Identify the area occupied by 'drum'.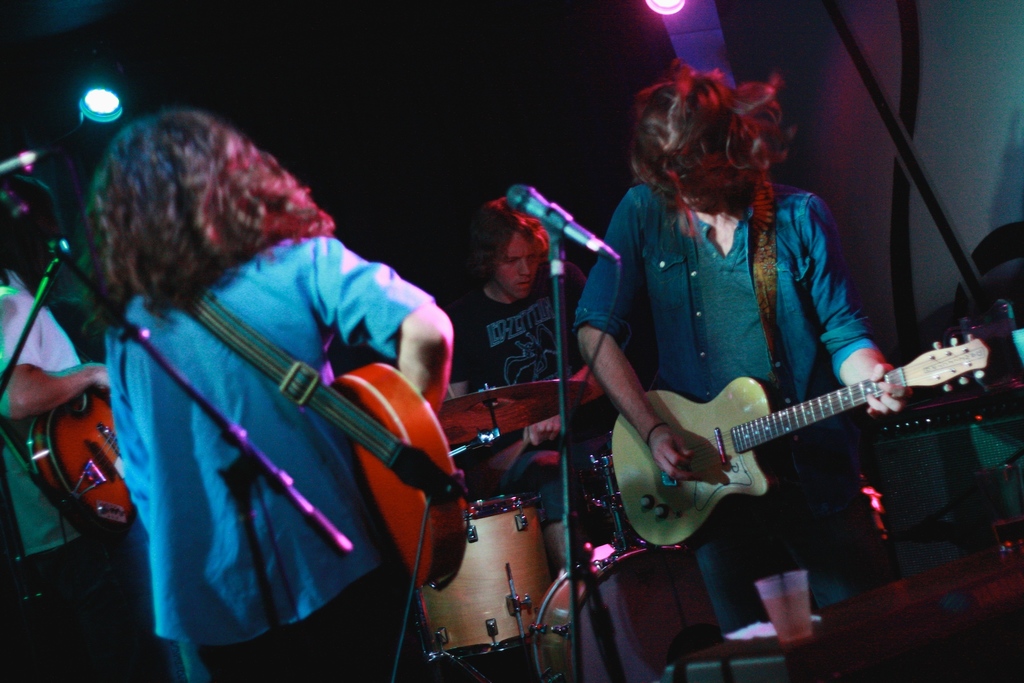
Area: <region>577, 453, 684, 557</region>.
